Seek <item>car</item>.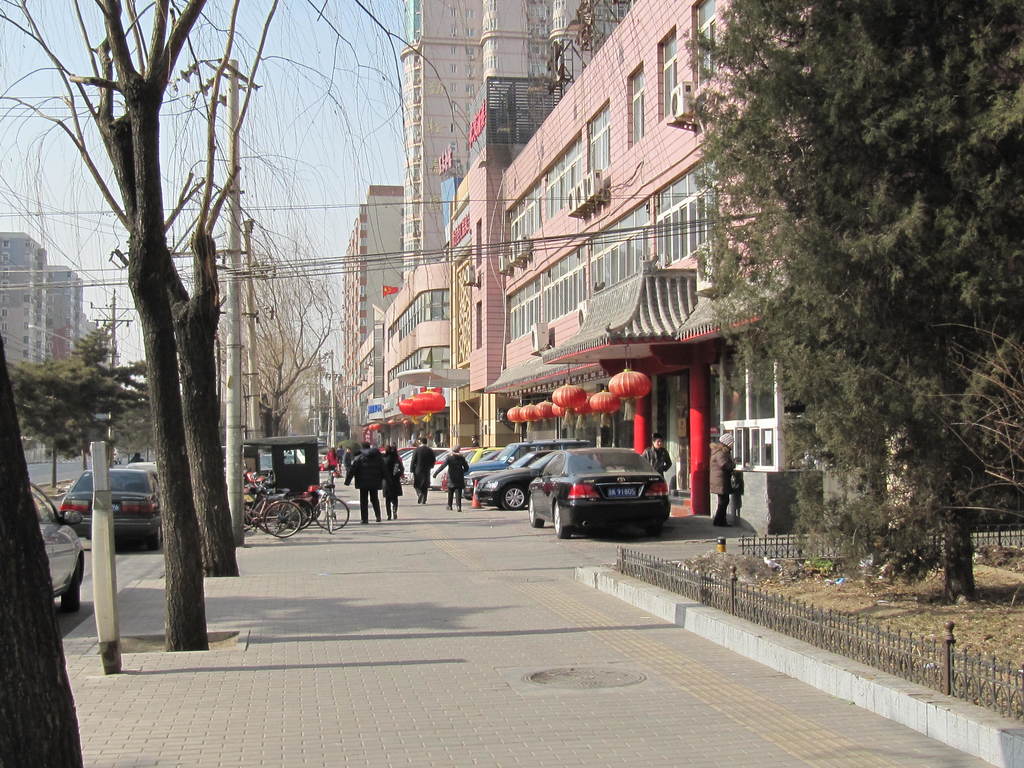
l=259, t=452, r=301, b=479.
